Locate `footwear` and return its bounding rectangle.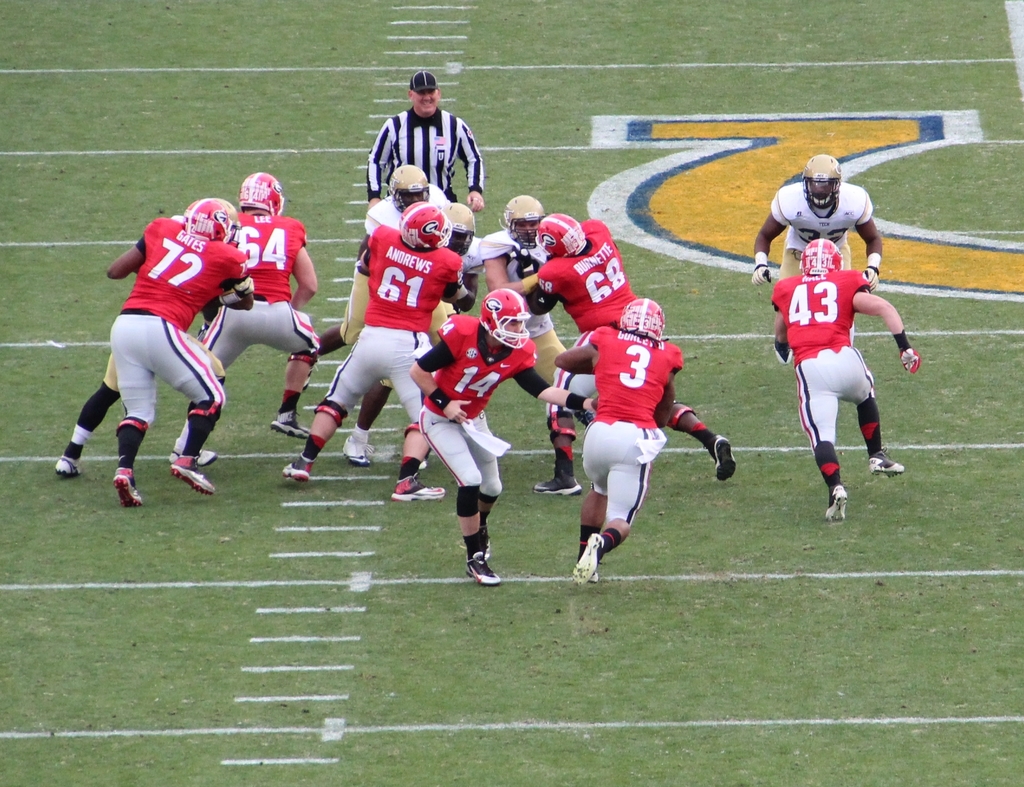
left=338, top=437, right=371, bottom=466.
